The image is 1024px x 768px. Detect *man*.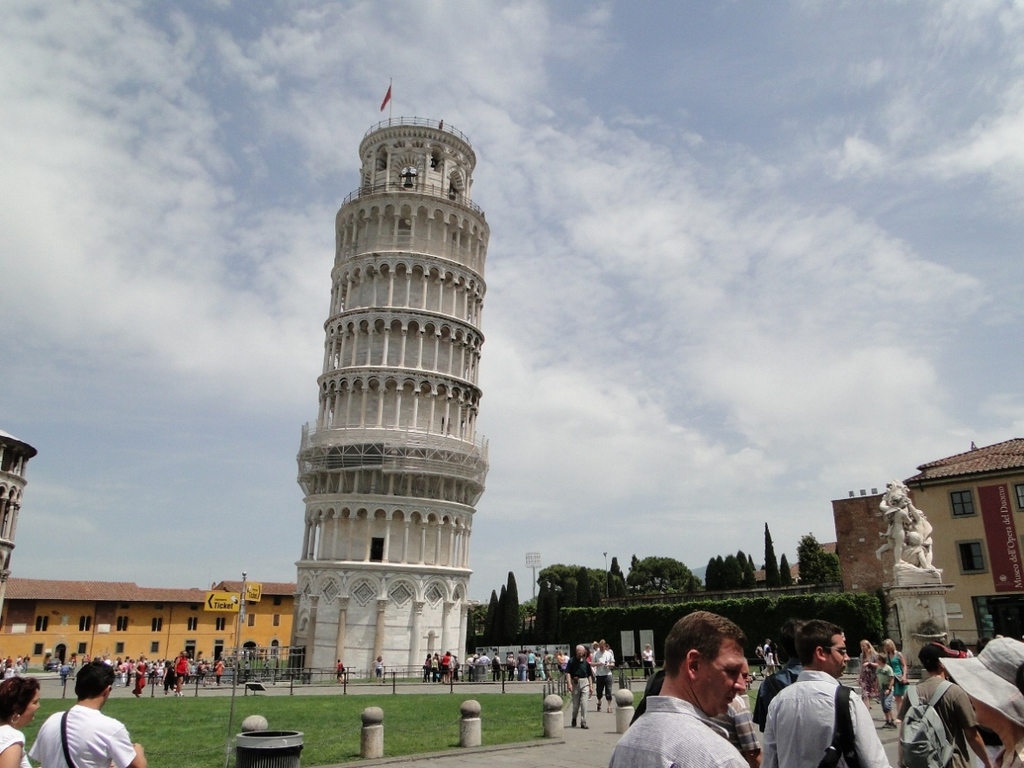
Detection: Rect(450, 656, 455, 685).
